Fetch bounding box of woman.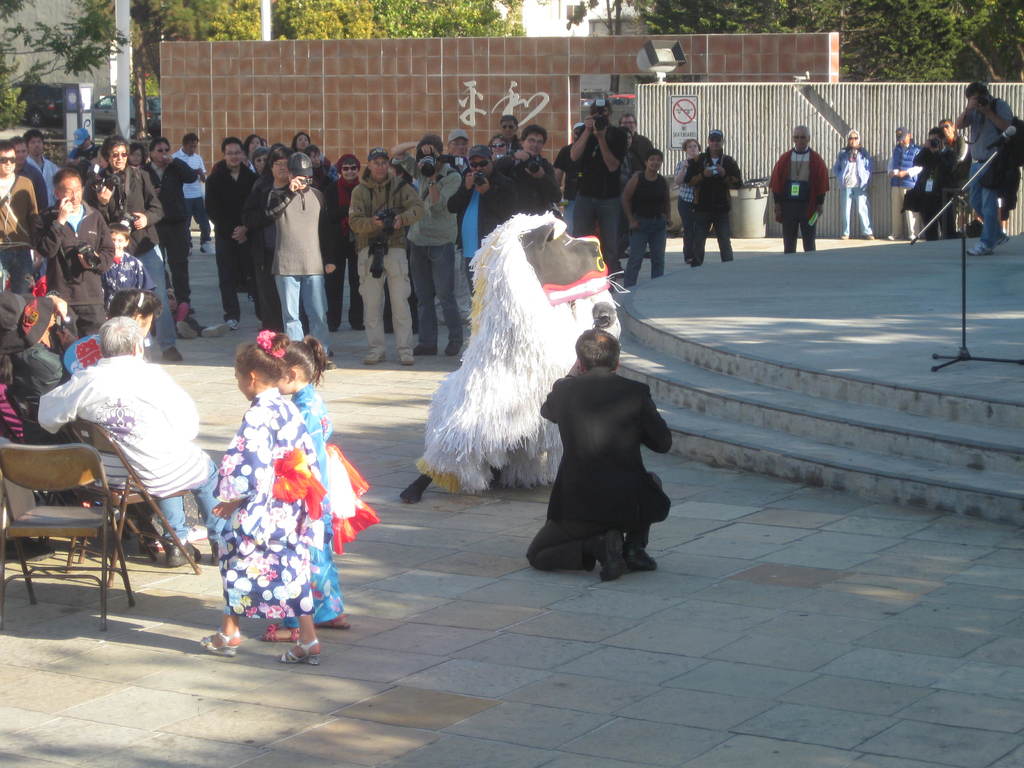
Bbox: <bbox>832, 127, 876, 240</bbox>.
